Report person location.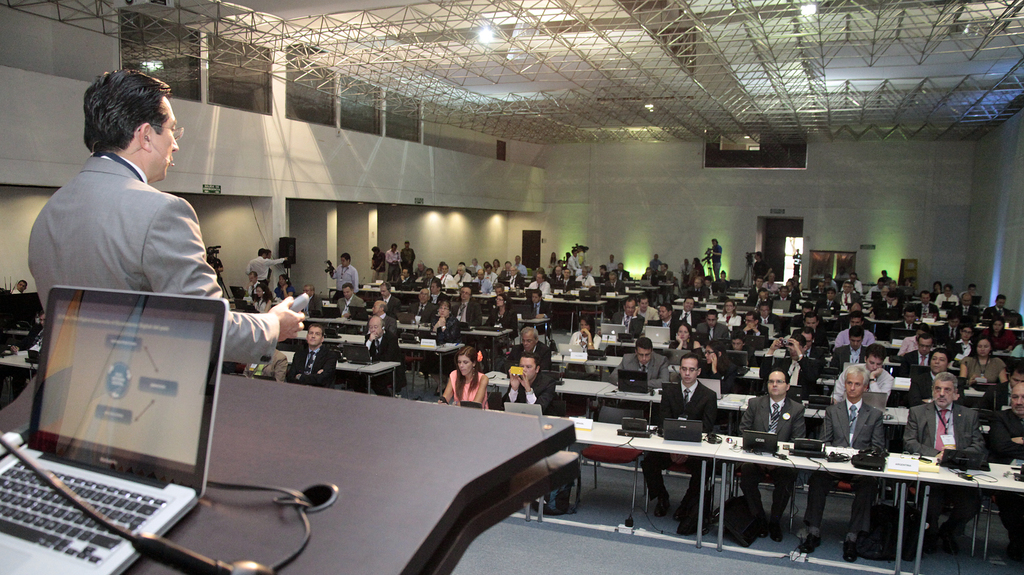
Report: 983, 372, 1023, 549.
